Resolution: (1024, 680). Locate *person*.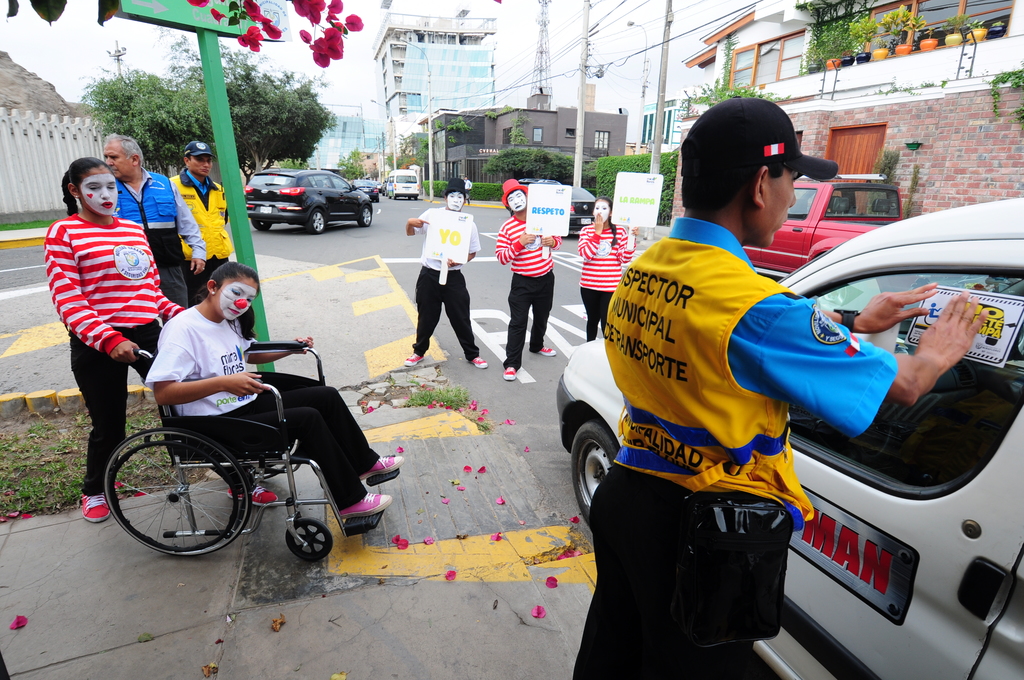
[42, 147, 174, 489].
